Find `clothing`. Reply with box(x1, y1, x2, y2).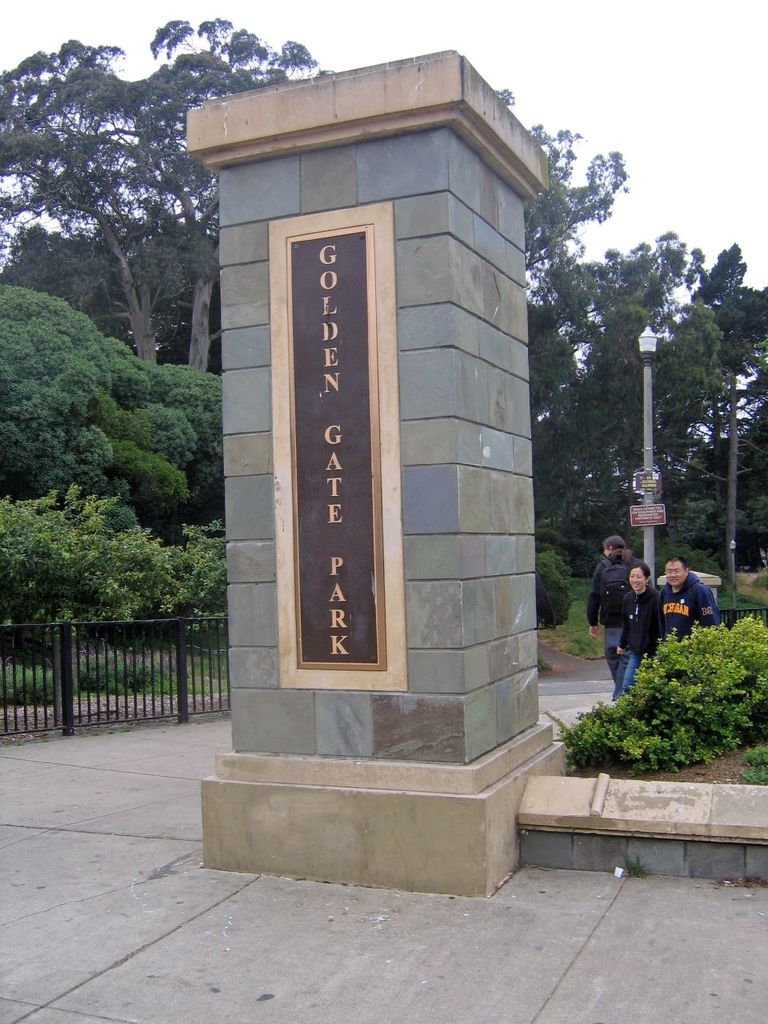
box(658, 570, 721, 650).
